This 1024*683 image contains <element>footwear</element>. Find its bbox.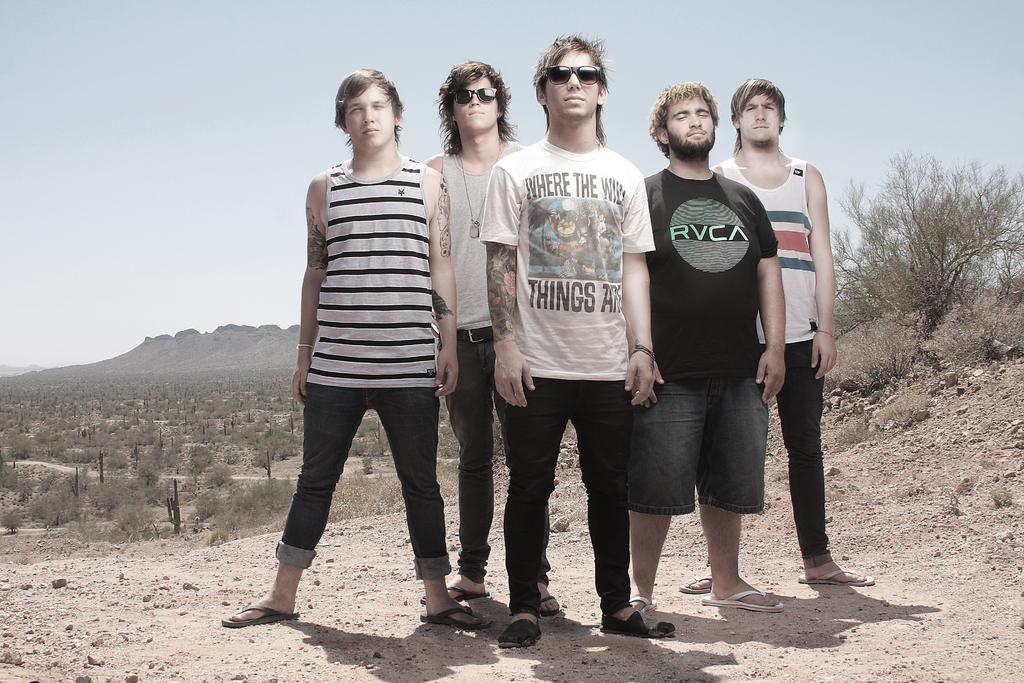
region(499, 608, 545, 645).
